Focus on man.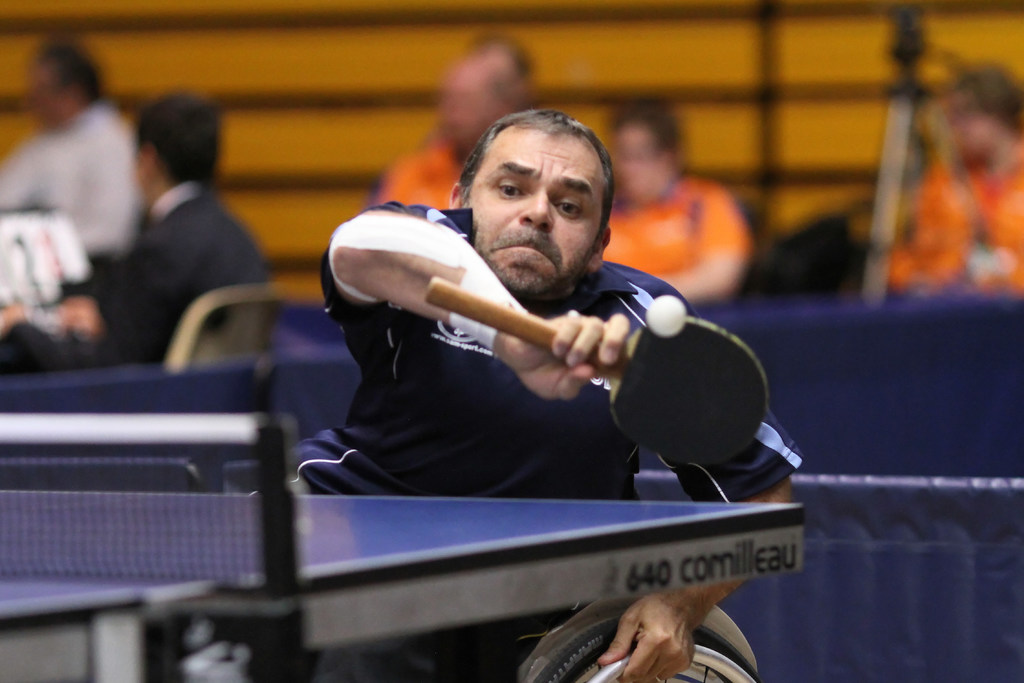
Focused at left=1, top=86, right=270, bottom=384.
